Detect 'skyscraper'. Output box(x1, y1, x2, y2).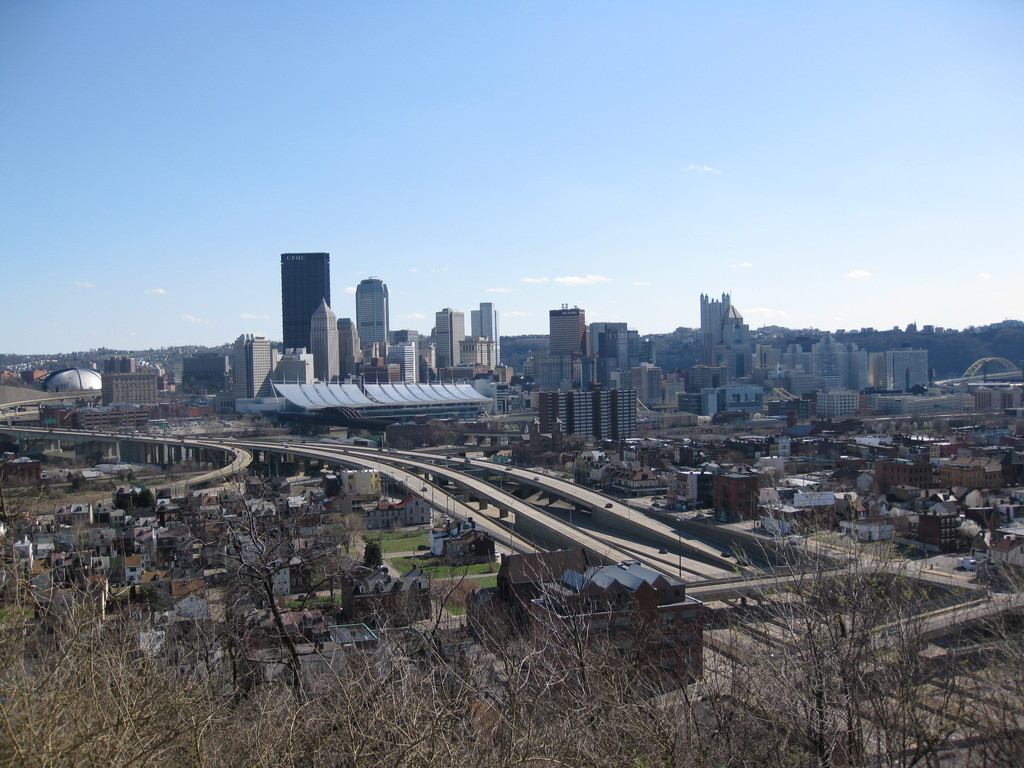
box(702, 291, 730, 344).
